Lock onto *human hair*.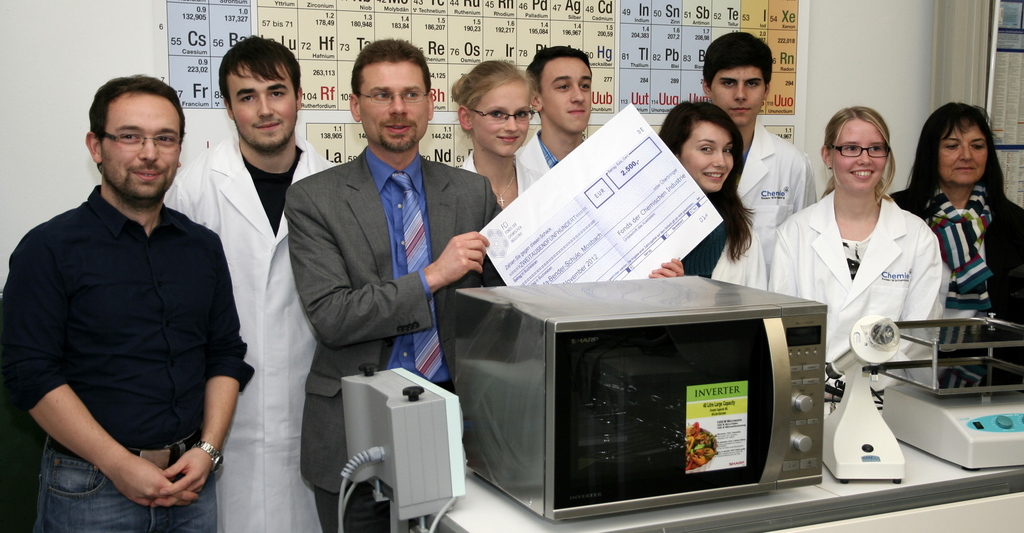
Locked: bbox(88, 73, 188, 148).
